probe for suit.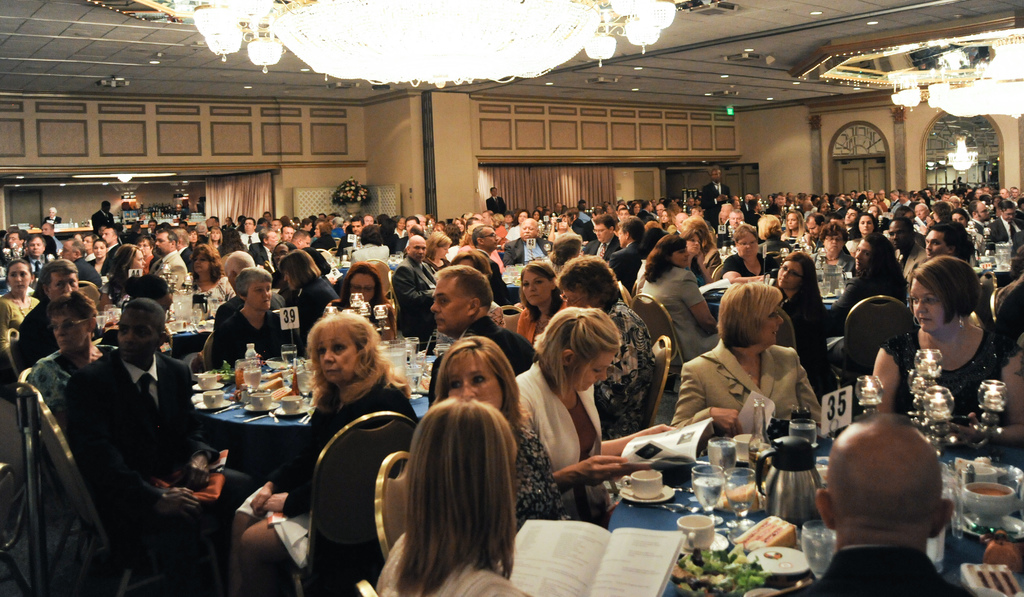
Probe result: bbox=[584, 219, 595, 236].
